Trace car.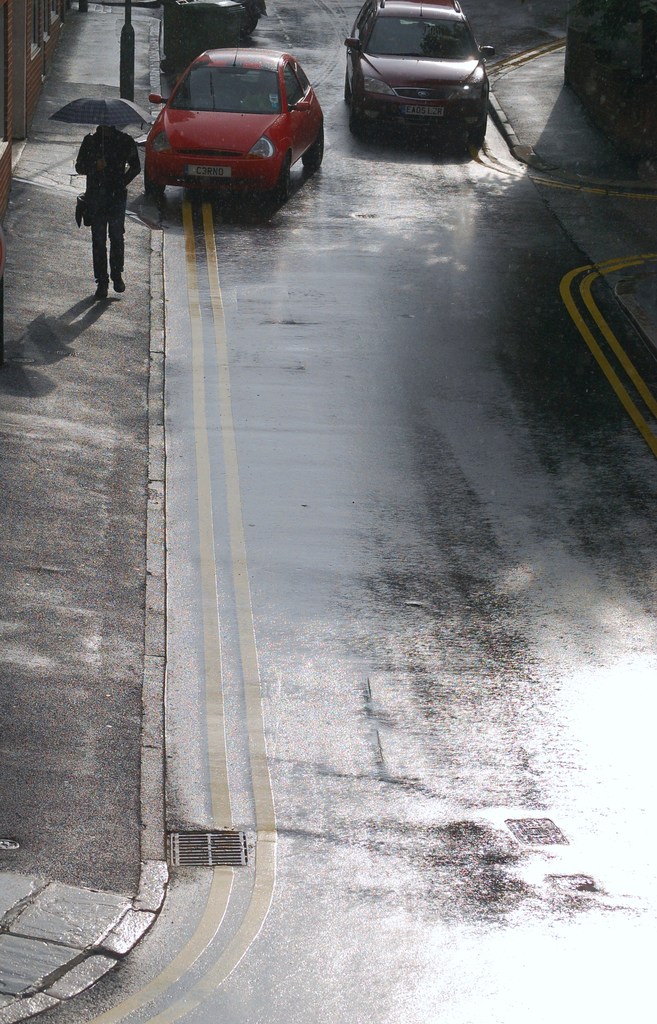
Traced to (345,0,494,161).
